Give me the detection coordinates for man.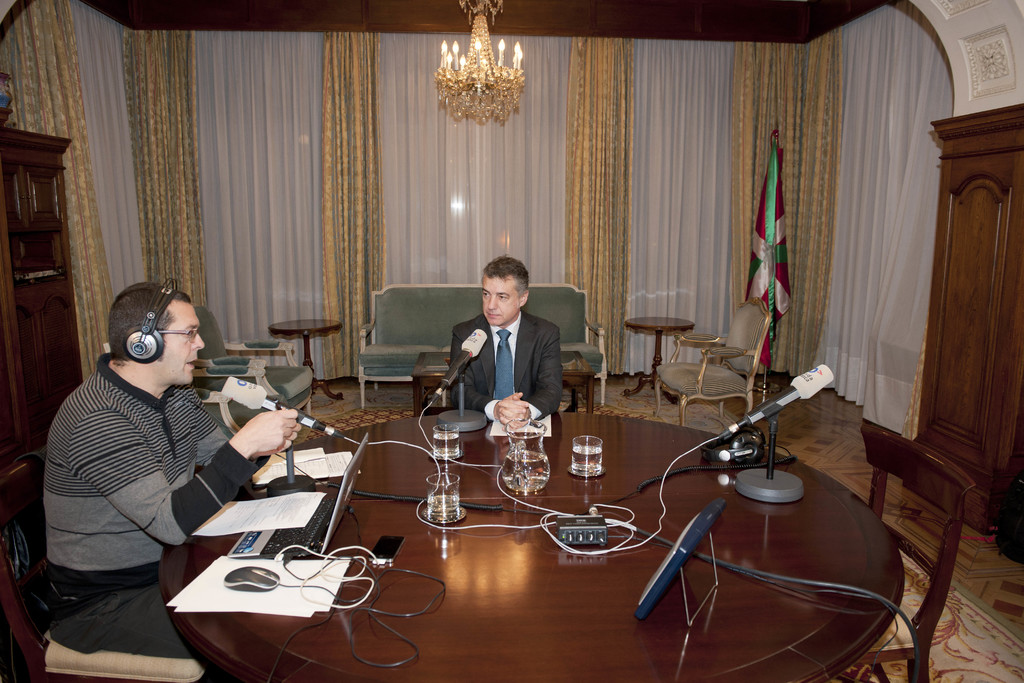
left=40, top=278, right=299, bottom=655.
